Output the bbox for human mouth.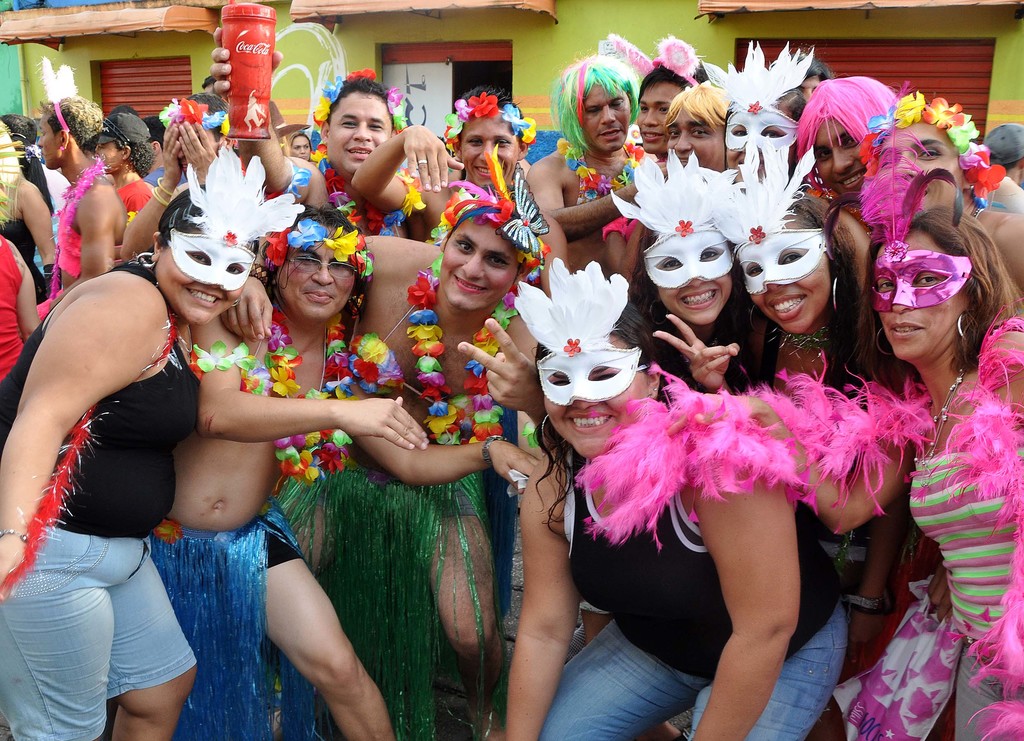
bbox=(838, 168, 865, 192).
